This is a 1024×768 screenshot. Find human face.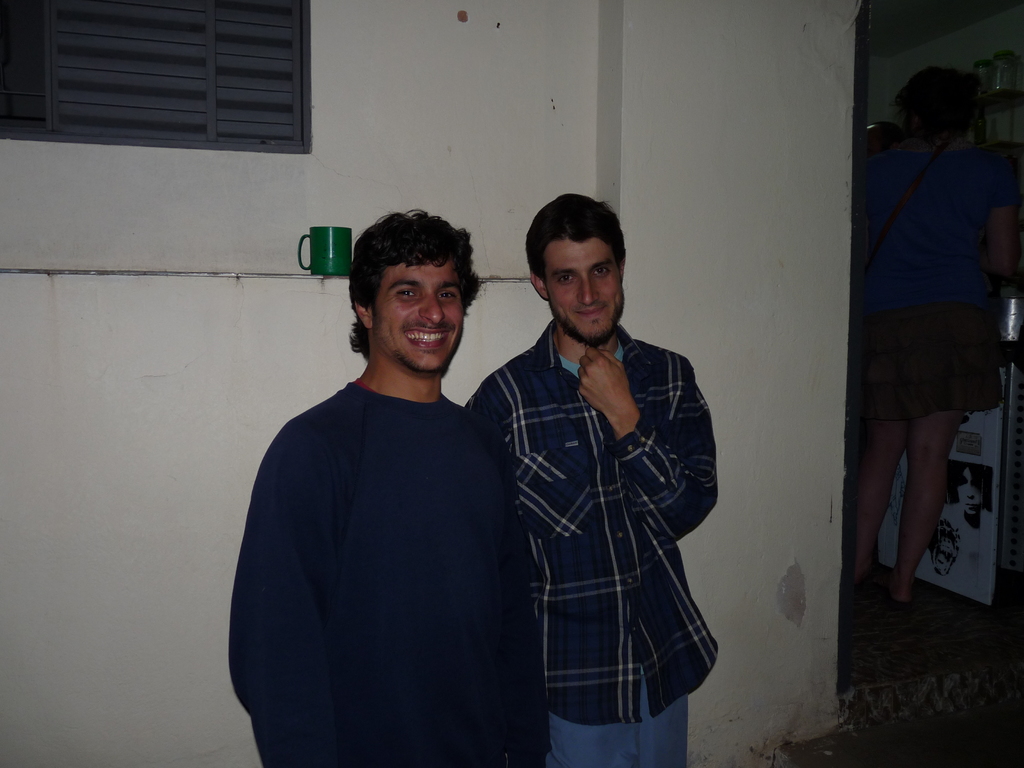
Bounding box: (left=372, top=257, right=466, bottom=376).
